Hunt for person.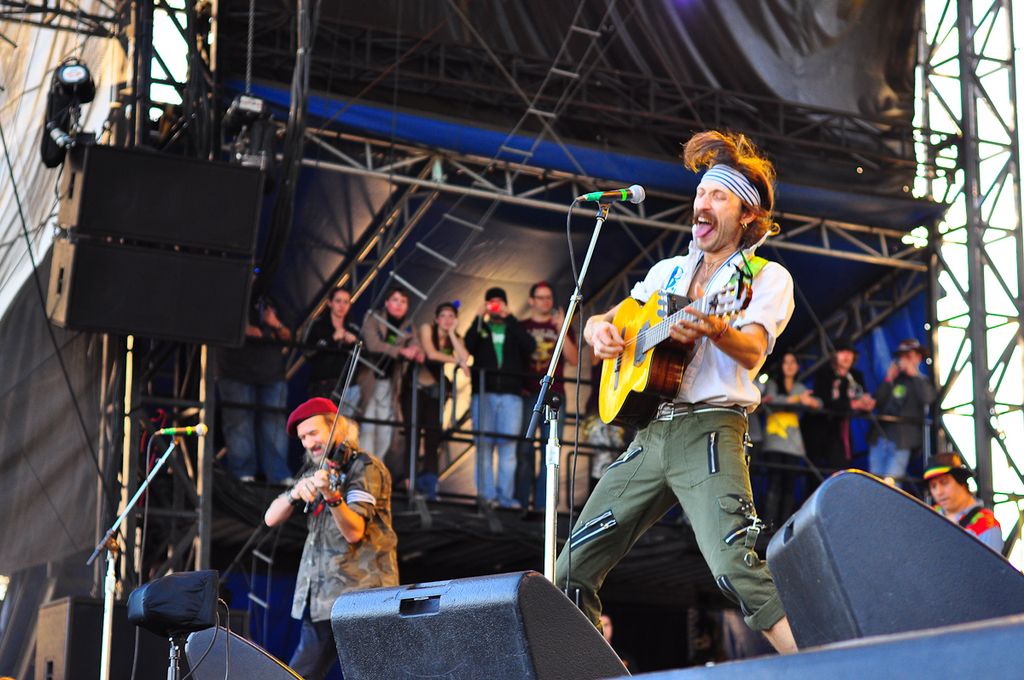
Hunted down at <bbox>466, 287, 540, 510</bbox>.
